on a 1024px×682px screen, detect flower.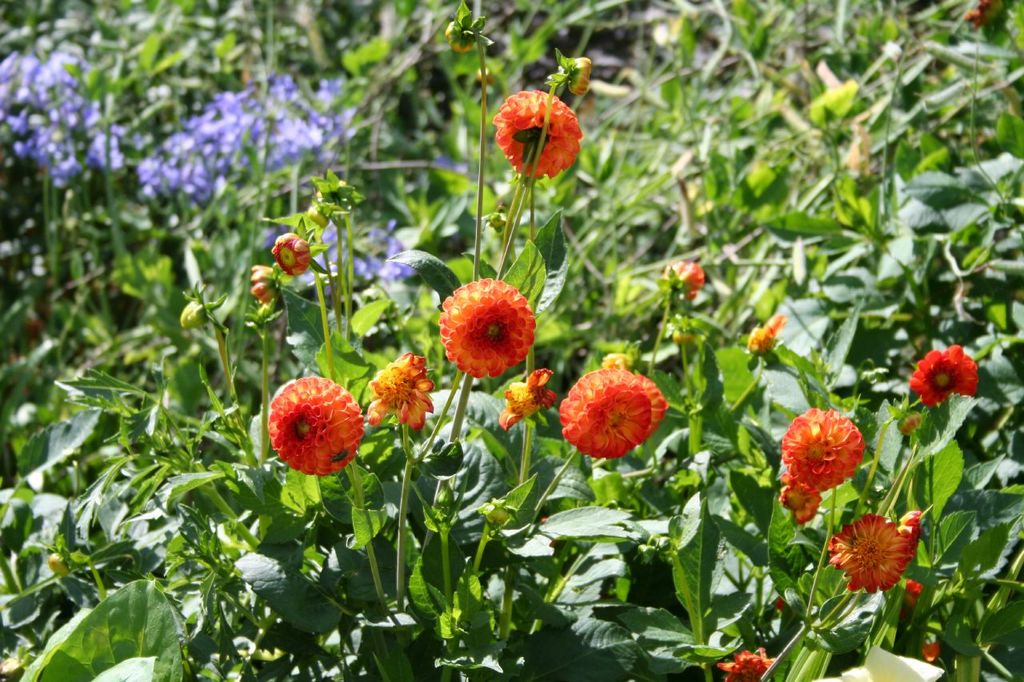
locate(439, 278, 537, 380).
